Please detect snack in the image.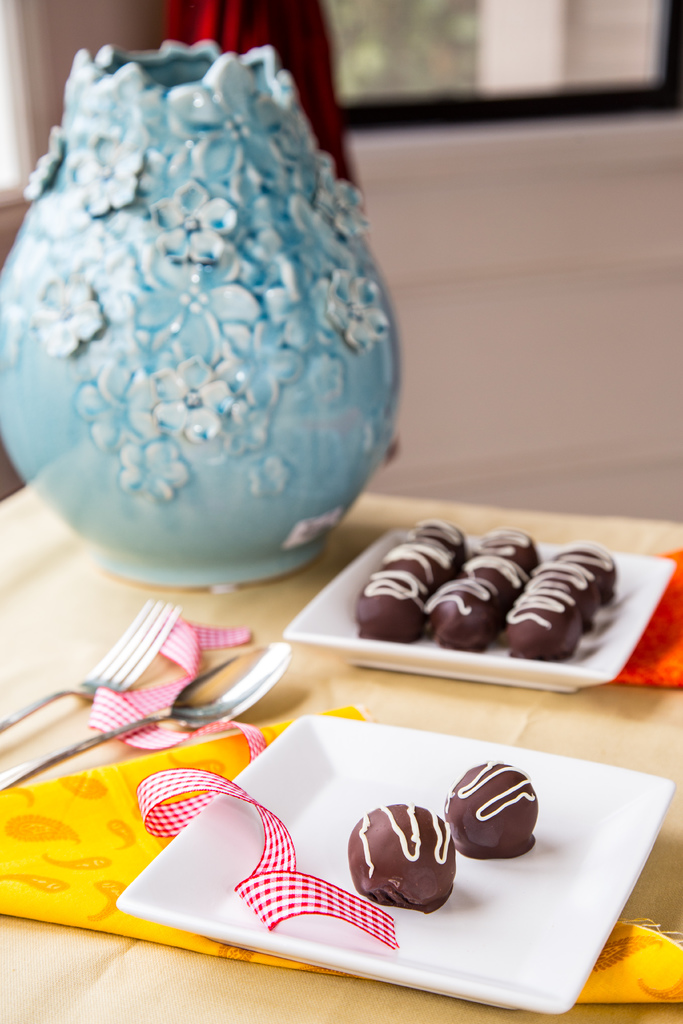
x1=350, y1=801, x2=459, y2=931.
